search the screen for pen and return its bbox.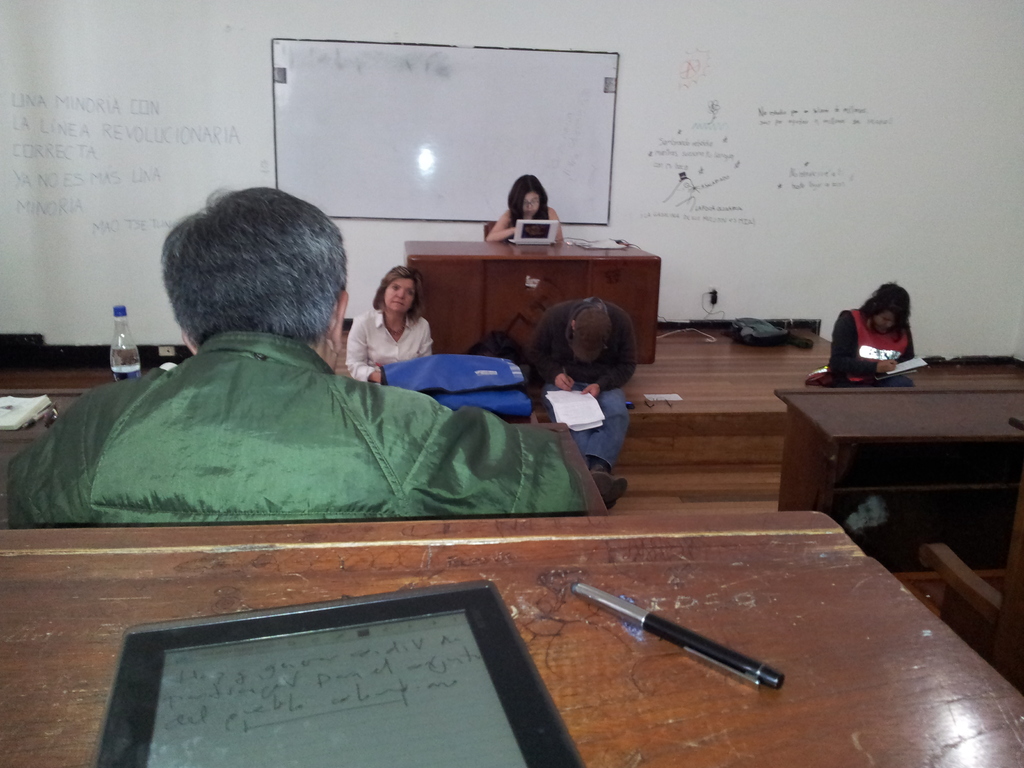
Found: rect(562, 588, 778, 696).
